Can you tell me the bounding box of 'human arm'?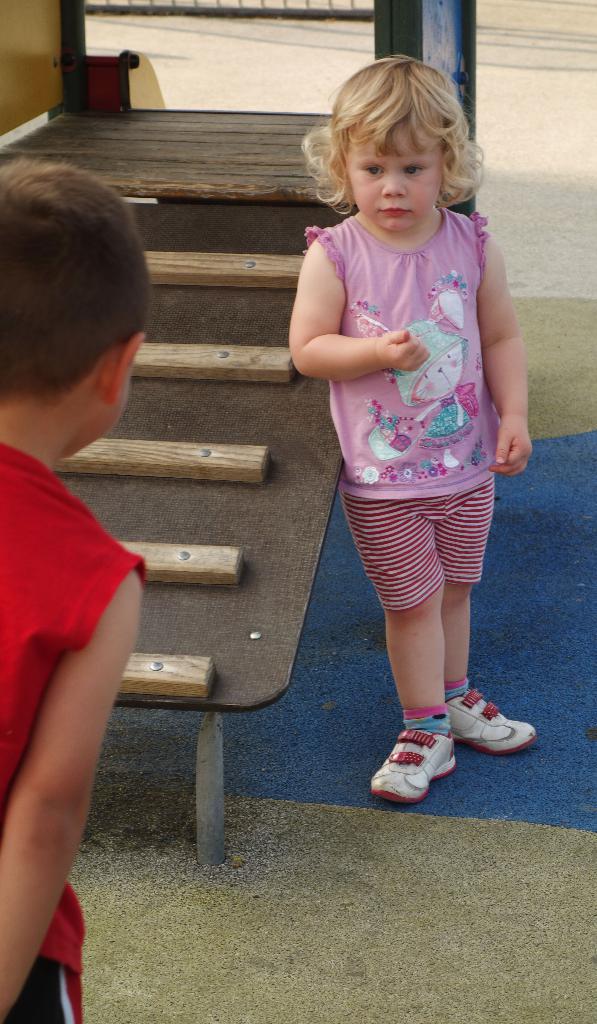
0,545,154,1015.
